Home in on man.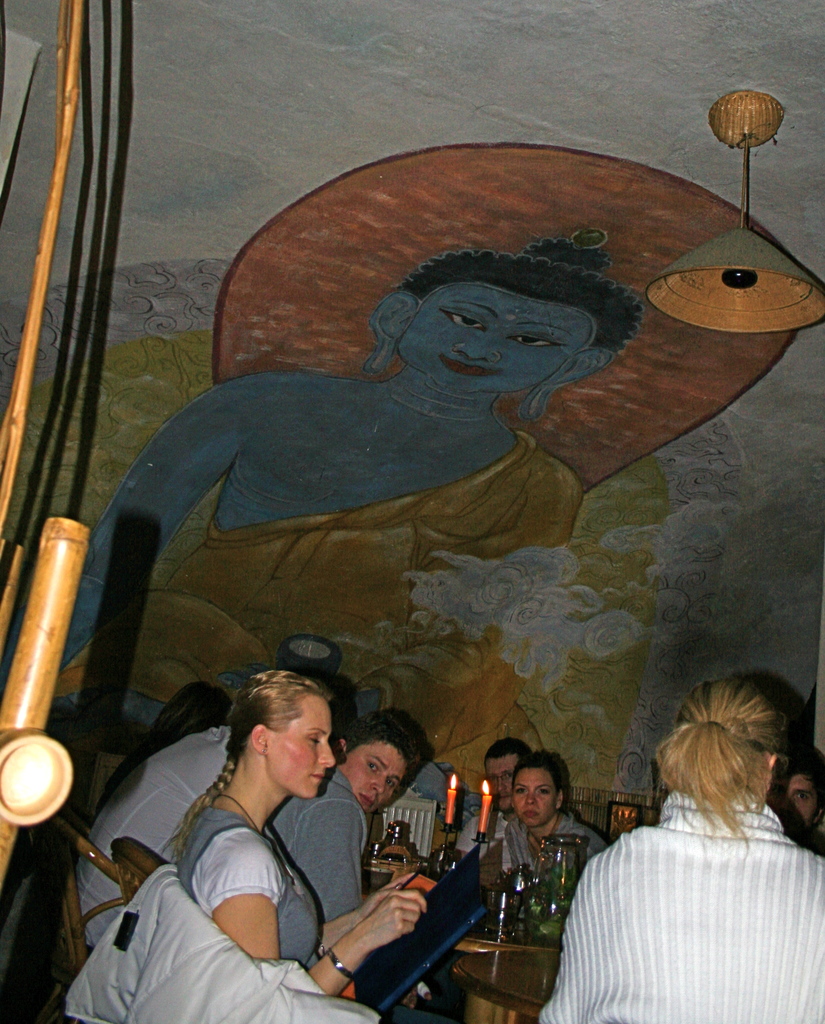
Homed in at locate(265, 721, 426, 941).
